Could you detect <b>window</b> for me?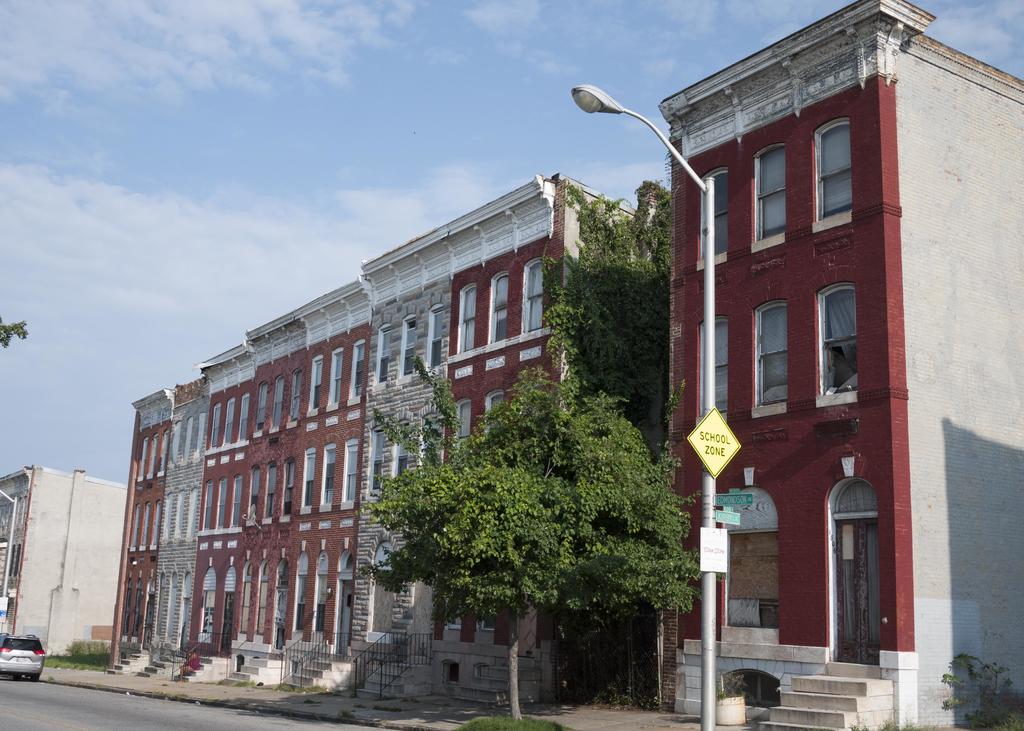
Detection result: [left=812, top=282, right=861, bottom=405].
